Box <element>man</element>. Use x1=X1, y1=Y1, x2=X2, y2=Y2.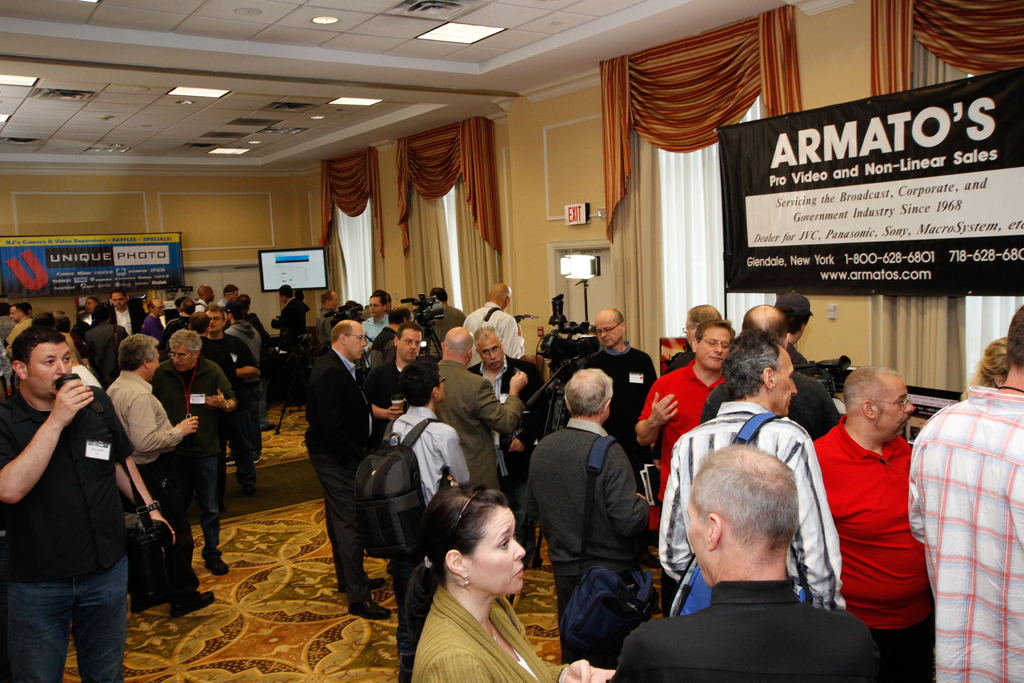
x1=463, y1=325, x2=551, y2=568.
